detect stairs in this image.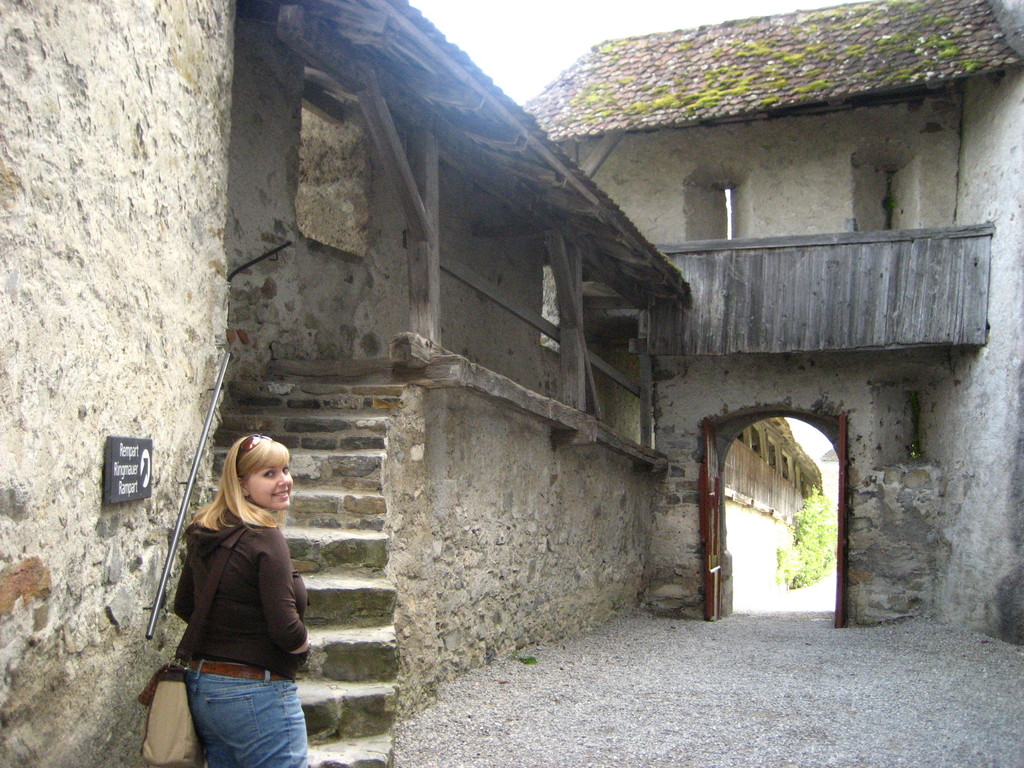
Detection: select_region(211, 356, 429, 767).
